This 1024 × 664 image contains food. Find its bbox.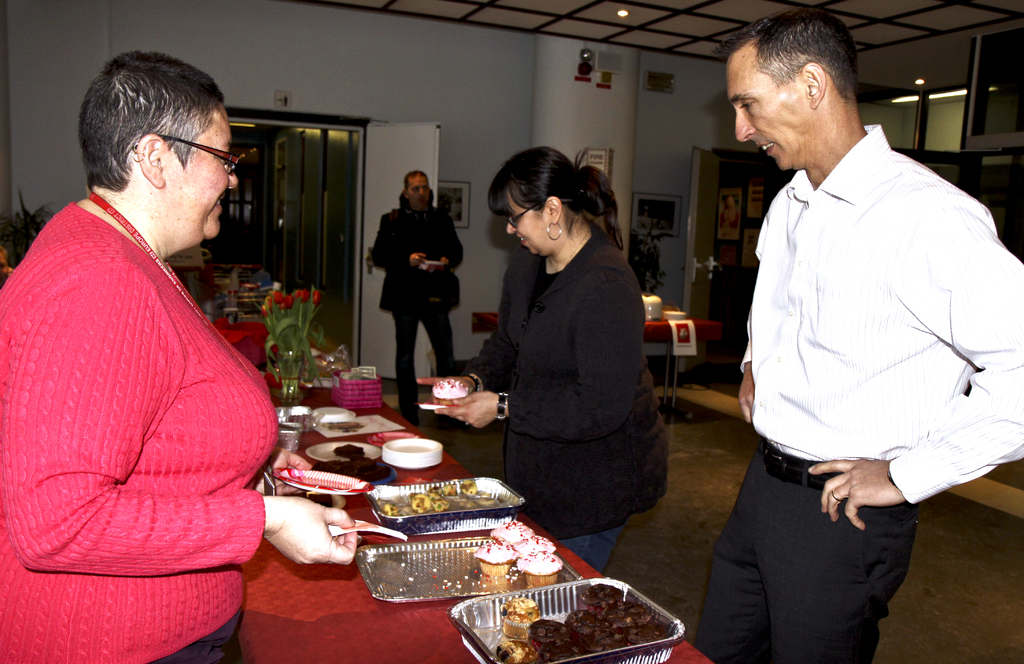
box=[499, 594, 544, 636].
